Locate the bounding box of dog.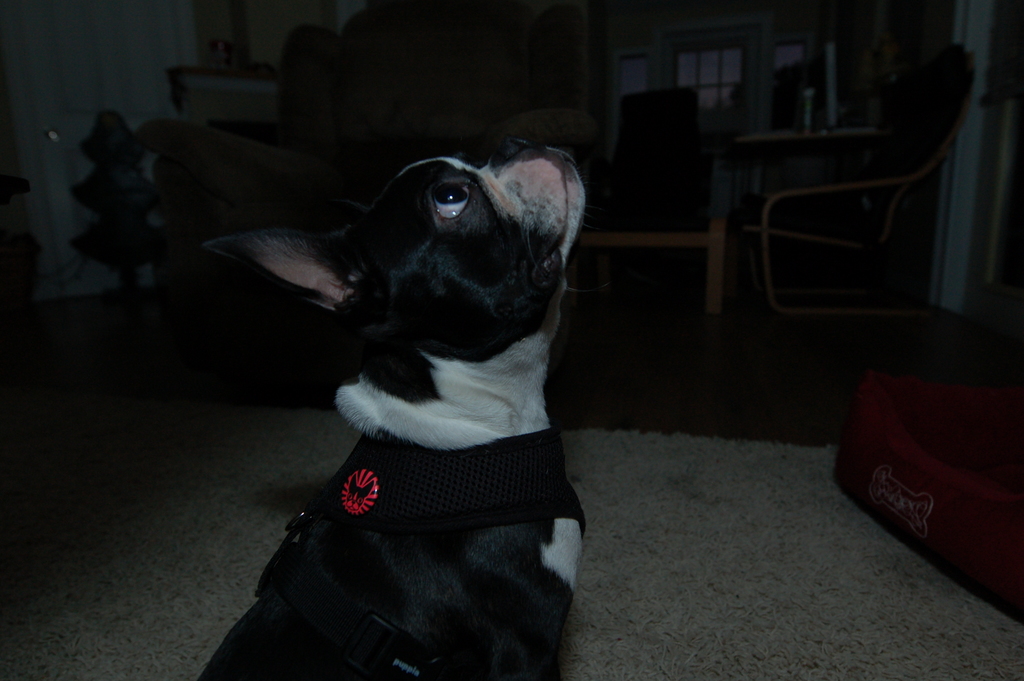
Bounding box: (x1=203, y1=135, x2=588, y2=680).
